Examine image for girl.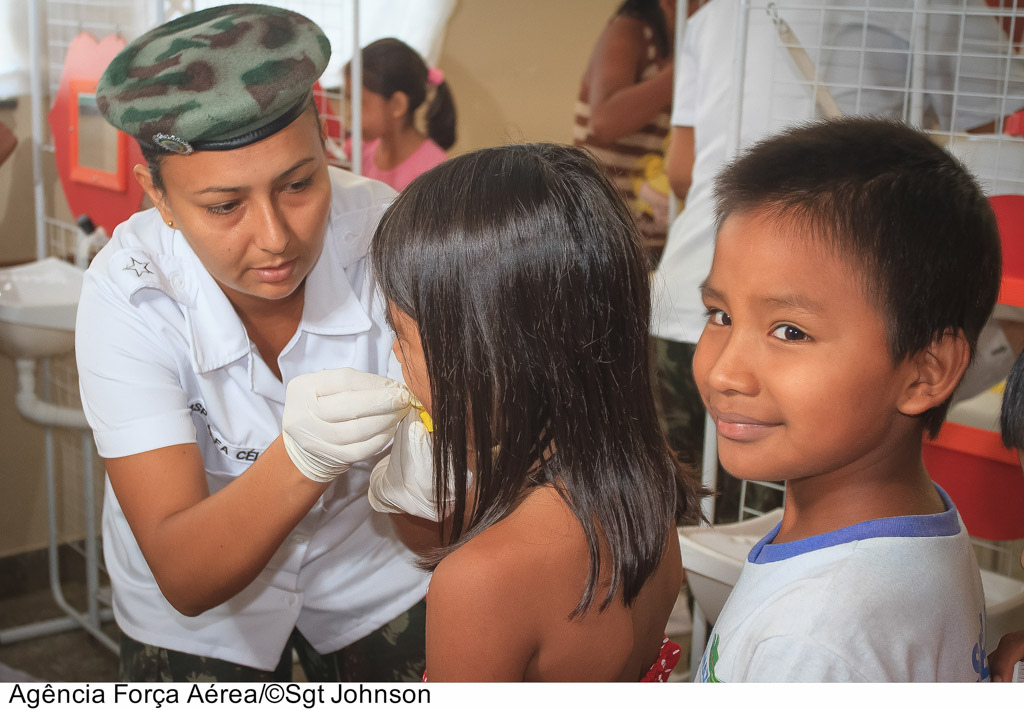
Examination result: Rect(377, 143, 691, 681).
